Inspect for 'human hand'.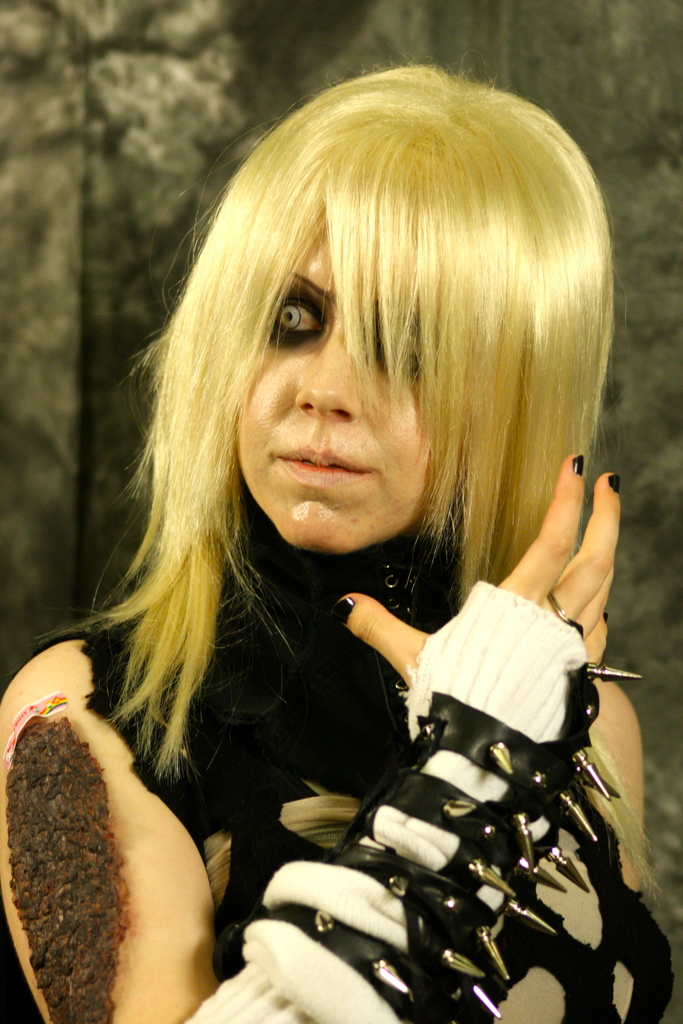
Inspection: {"x1": 332, "y1": 453, "x2": 625, "y2": 761}.
